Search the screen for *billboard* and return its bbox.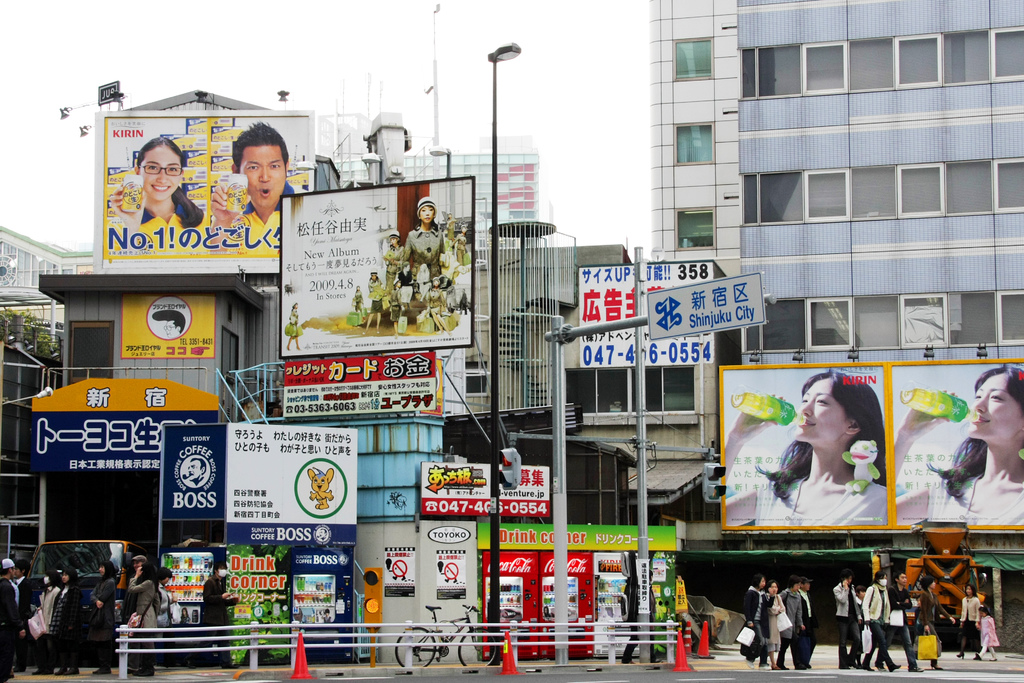
Found: (424, 460, 555, 514).
